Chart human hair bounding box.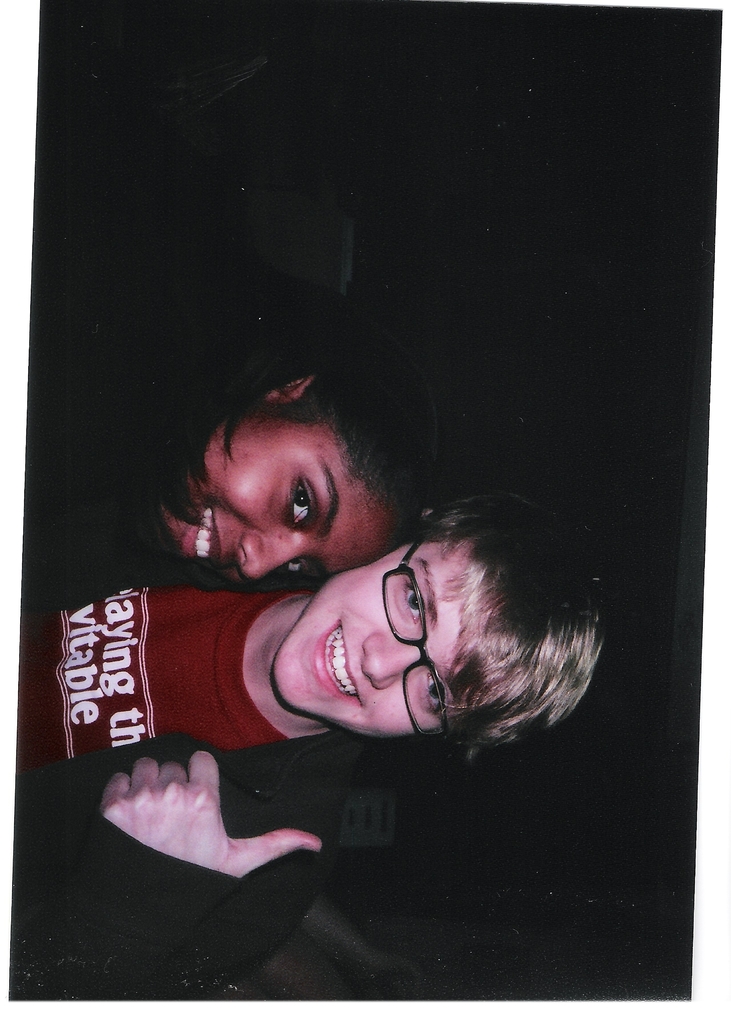
Charted: l=401, t=502, r=603, b=769.
